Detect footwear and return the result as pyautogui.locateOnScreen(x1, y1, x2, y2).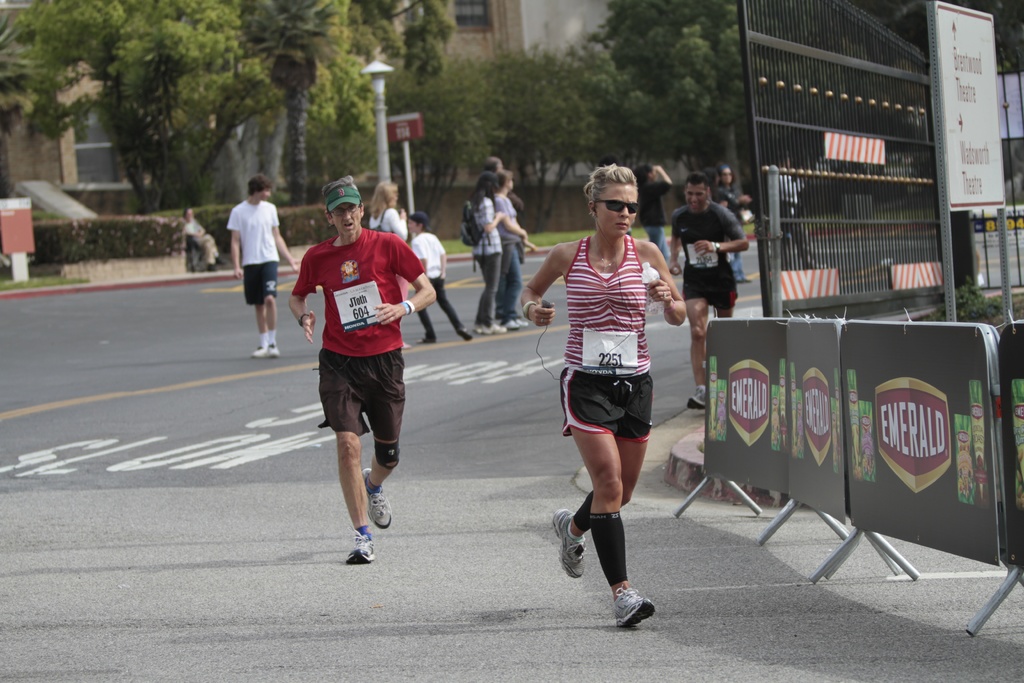
pyautogui.locateOnScreen(344, 525, 378, 563).
